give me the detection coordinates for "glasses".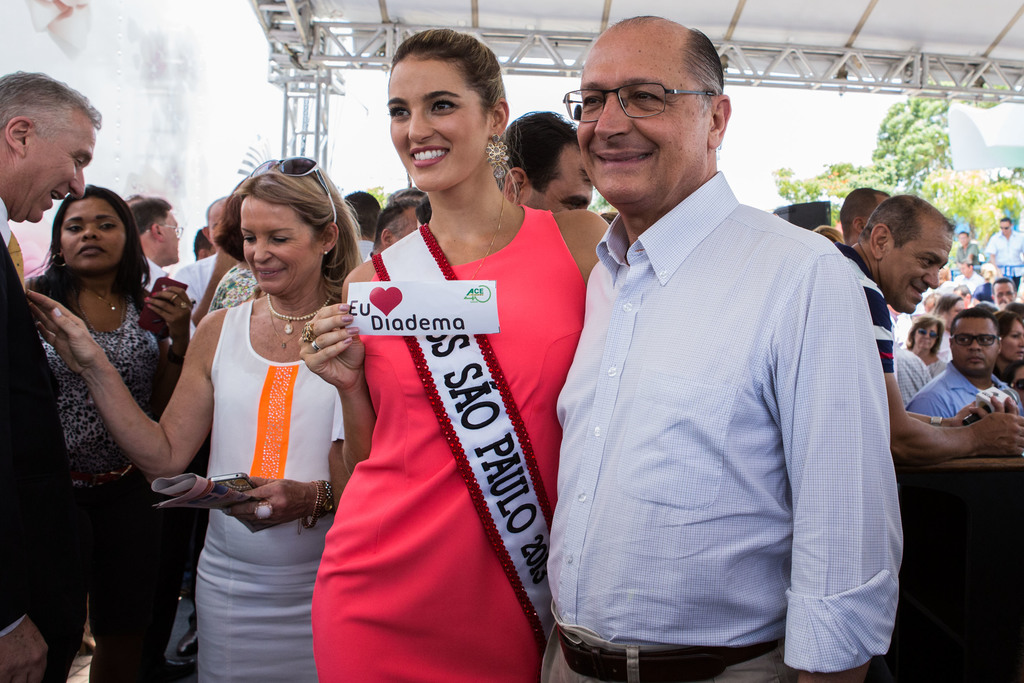
{"x1": 949, "y1": 331, "x2": 1009, "y2": 358}.
